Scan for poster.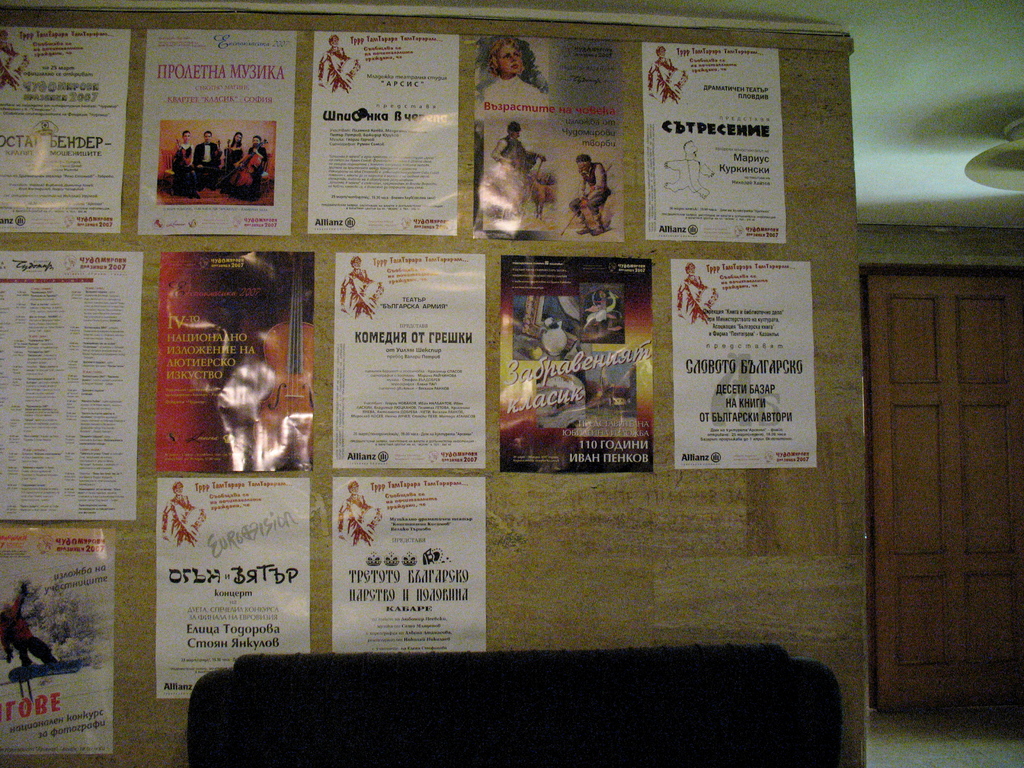
Scan result: bbox=[157, 478, 309, 701].
